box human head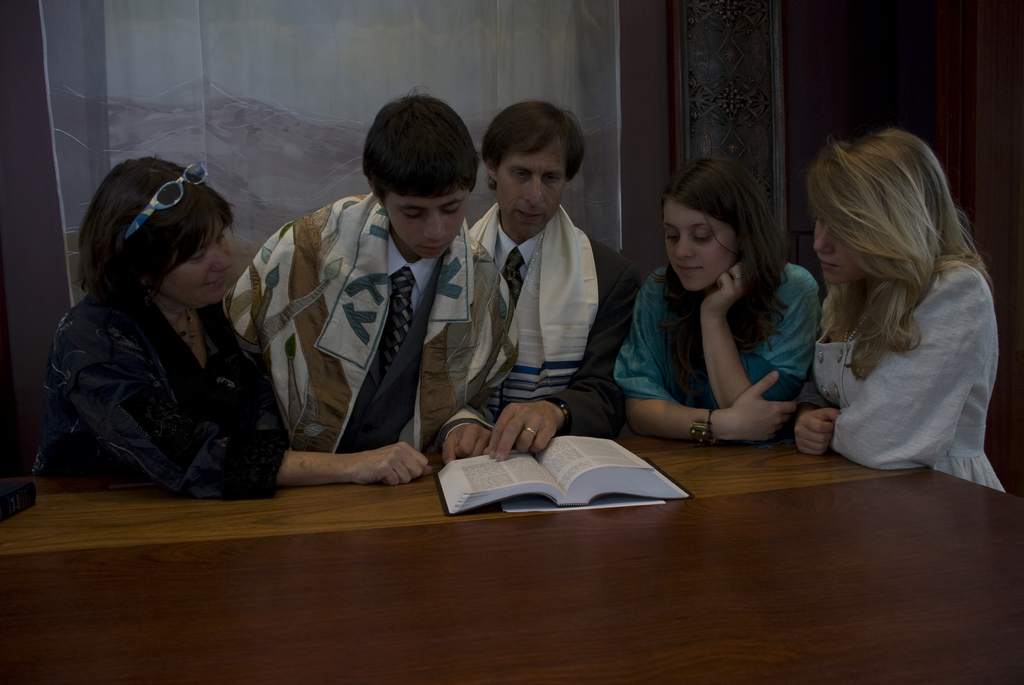
[80, 156, 248, 305]
